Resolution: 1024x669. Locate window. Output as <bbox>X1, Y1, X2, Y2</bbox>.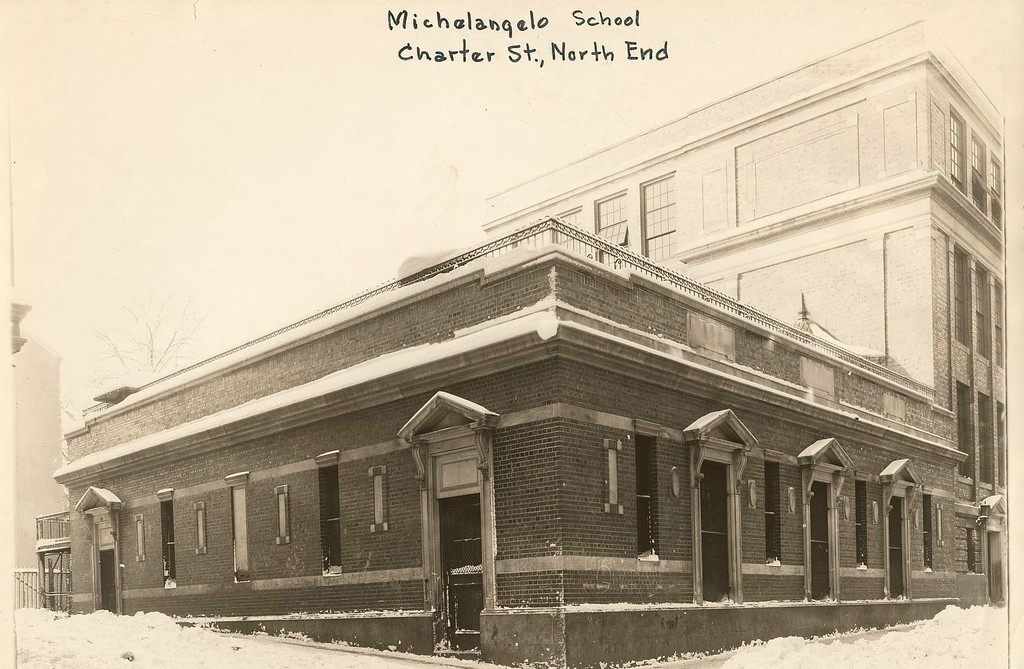
<bbox>985, 147, 1007, 231</bbox>.
